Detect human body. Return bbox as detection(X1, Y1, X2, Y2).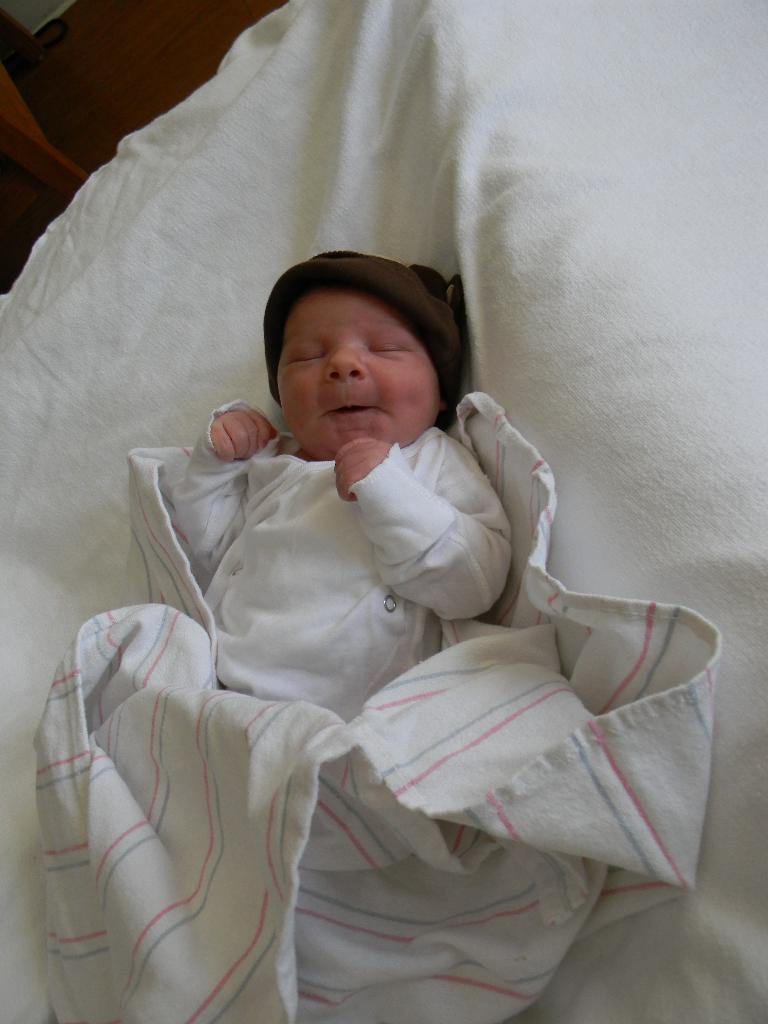
detection(40, 148, 684, 951).
